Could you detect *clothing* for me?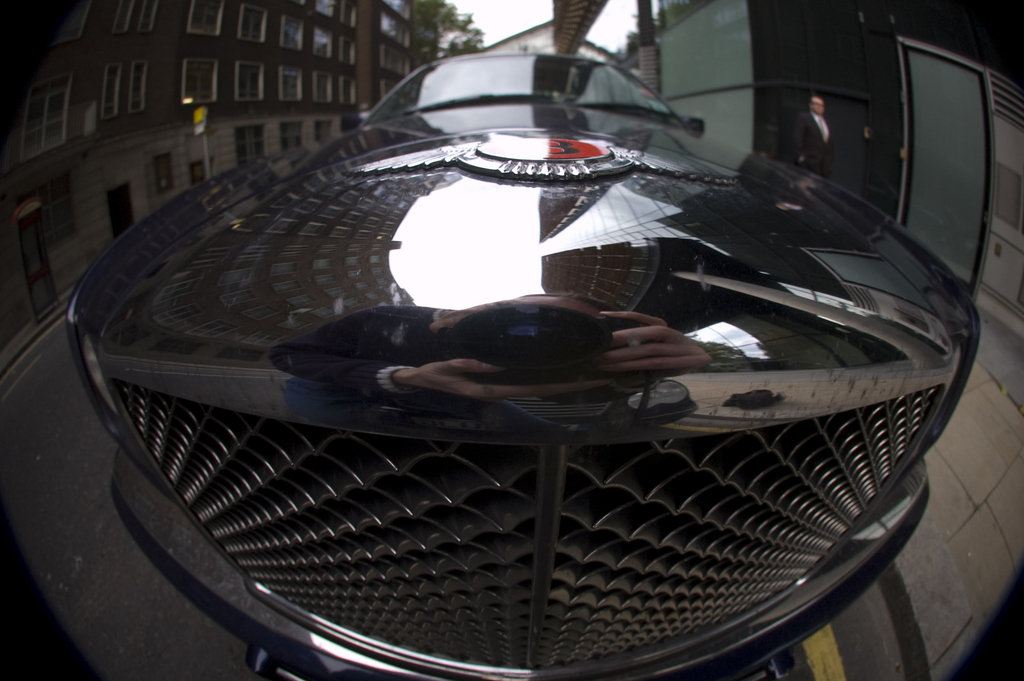
Detection result: <bbox>788, 109, 831, 177</bbox>.
